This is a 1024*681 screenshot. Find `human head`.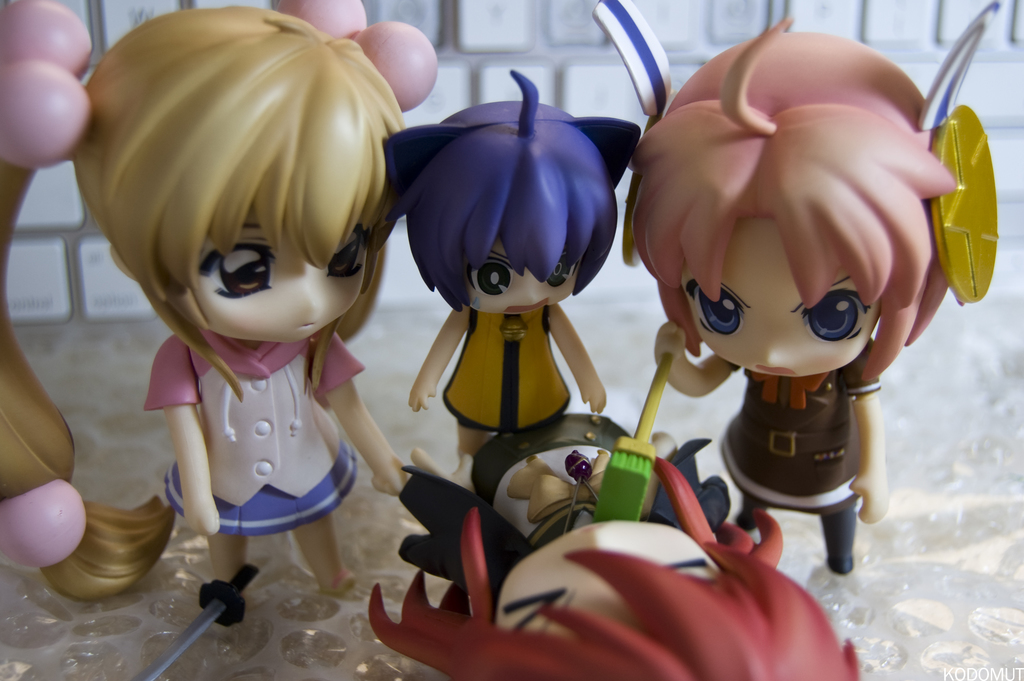
Bounding box: [364, 460, 860, 680].
